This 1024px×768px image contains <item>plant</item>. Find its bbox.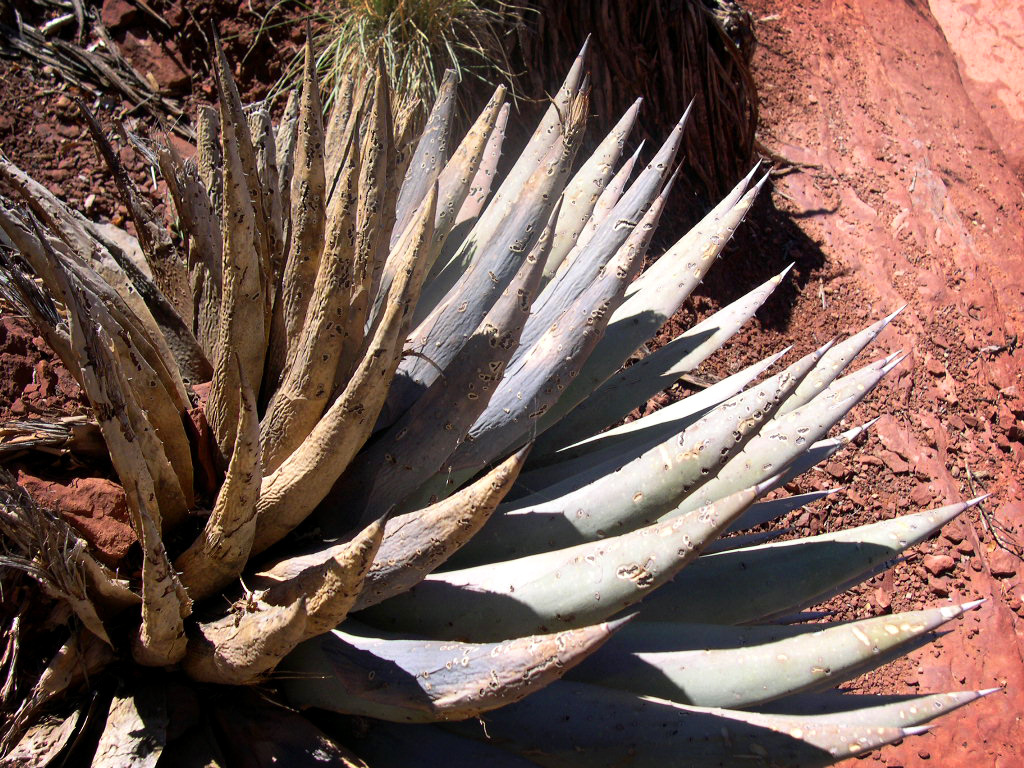
bbox=[219, 0, 548, 124].
